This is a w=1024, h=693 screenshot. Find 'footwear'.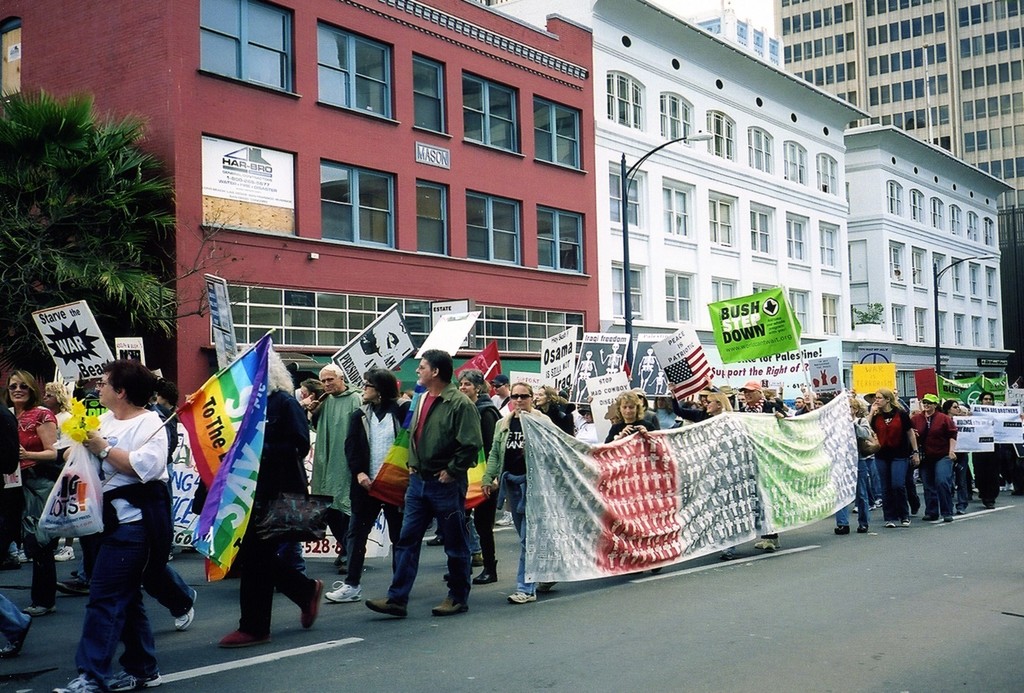
Bounding box: pyautogui.locateOnScreen(854, 514, 871, 532).
